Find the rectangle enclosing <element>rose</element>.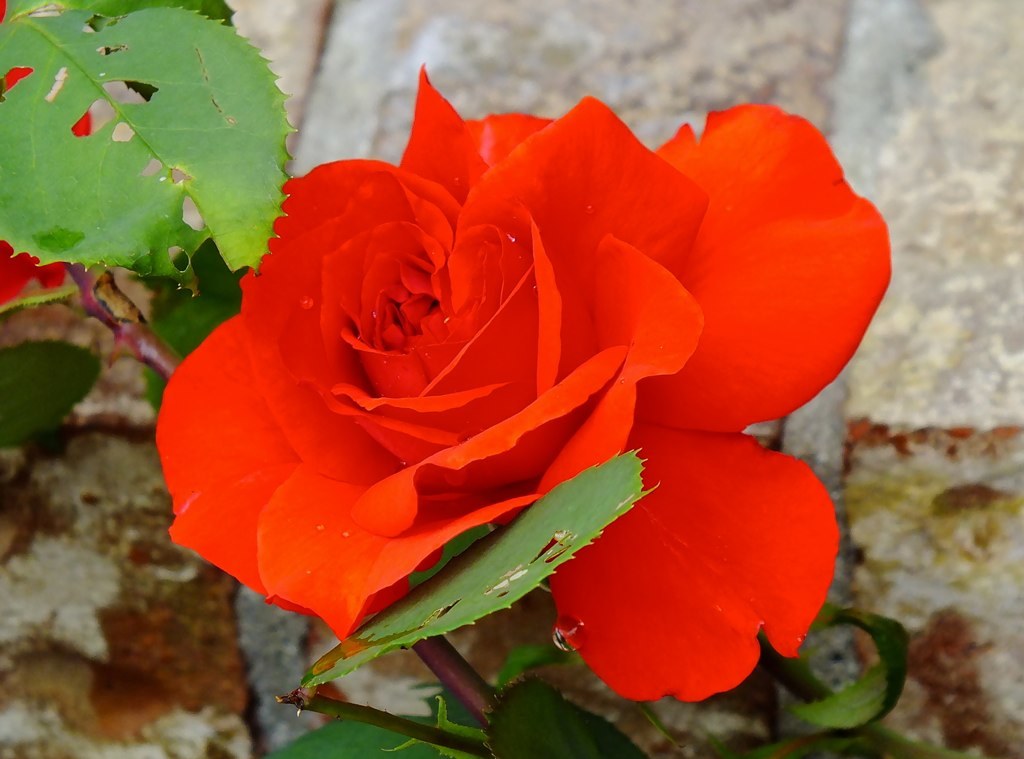
154,61,893,705.
